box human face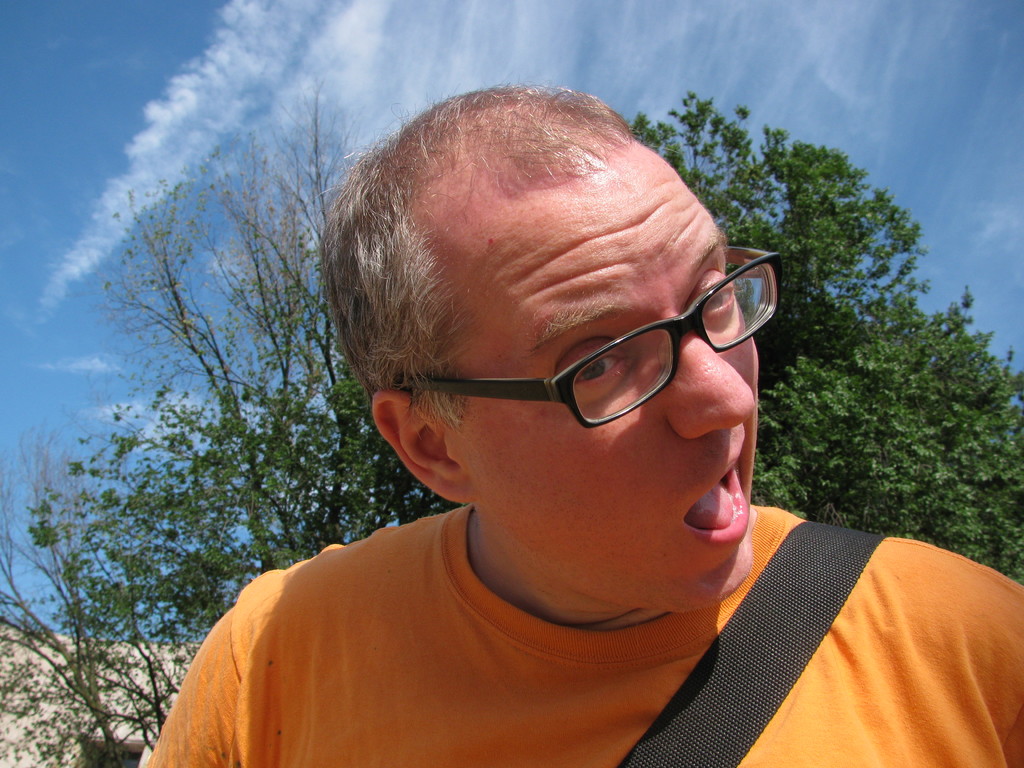
rect(428, 132, 755, 614)
